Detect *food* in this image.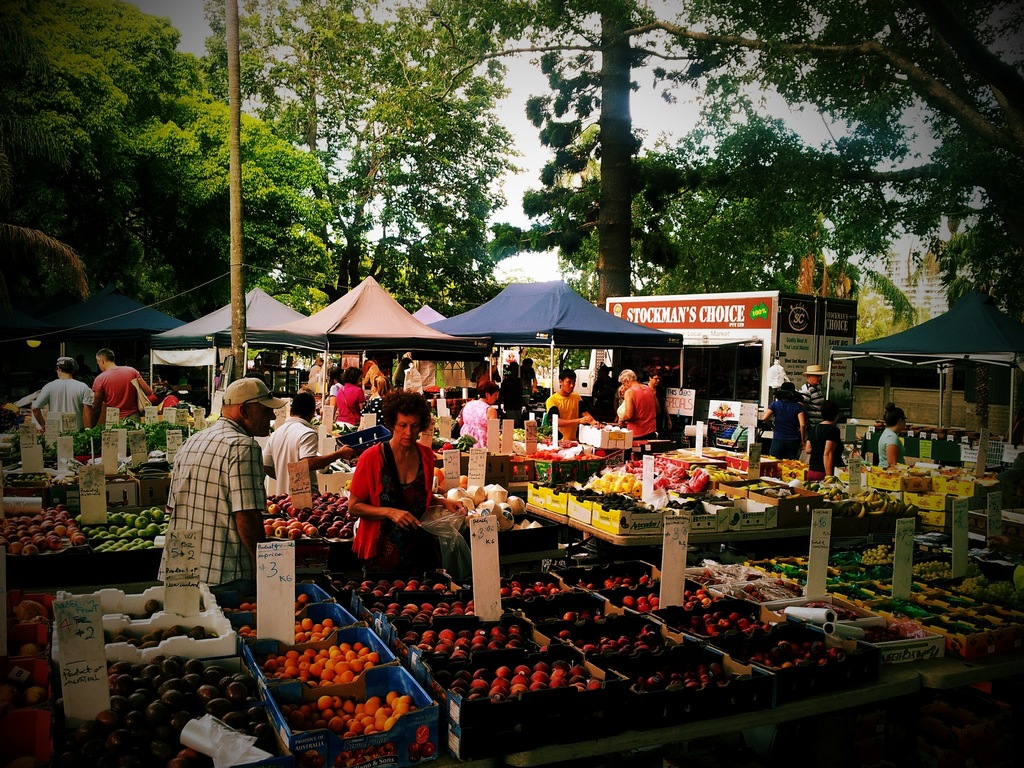
Detection: select_region(124, 597, 166, 618).
